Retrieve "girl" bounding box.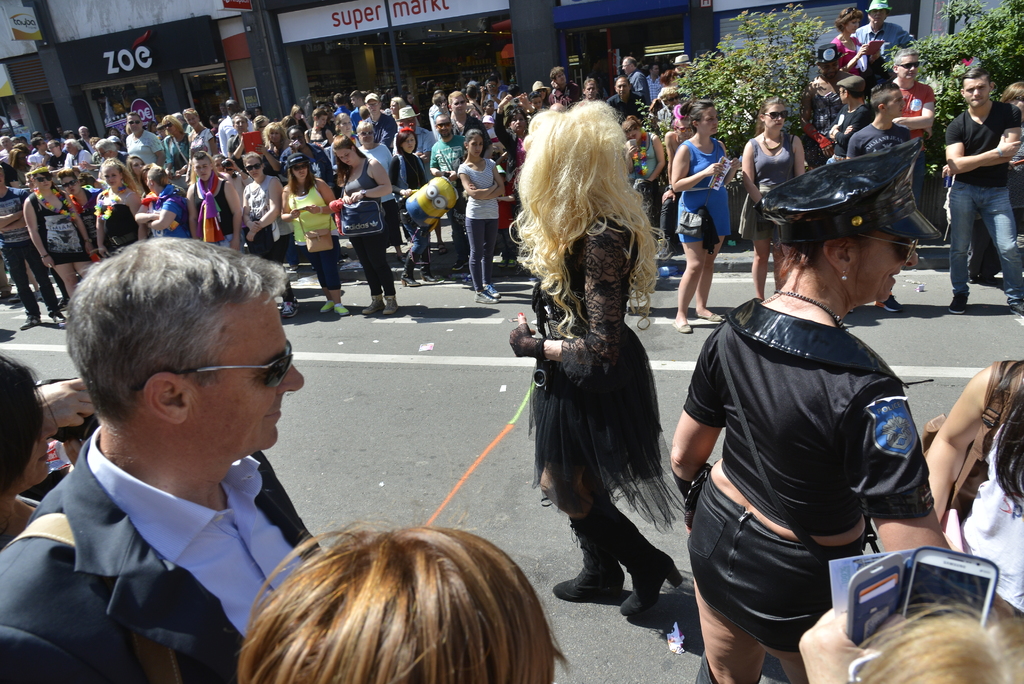
Bounding box: bbox=[664, 101, 699, 260].
